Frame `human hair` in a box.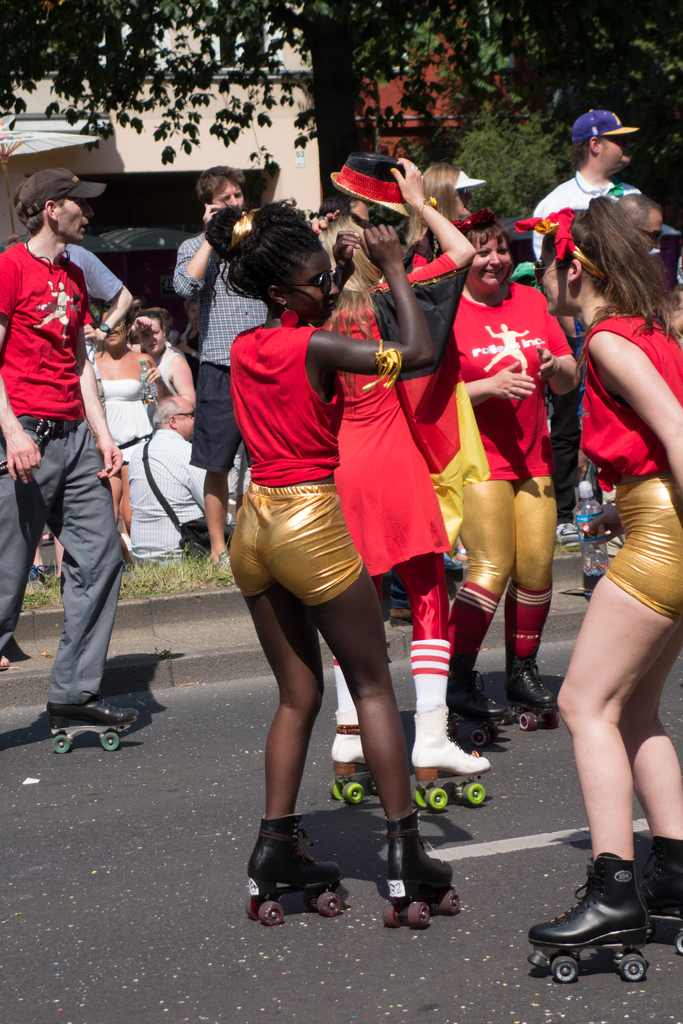
[569, 136, 594, 169].
